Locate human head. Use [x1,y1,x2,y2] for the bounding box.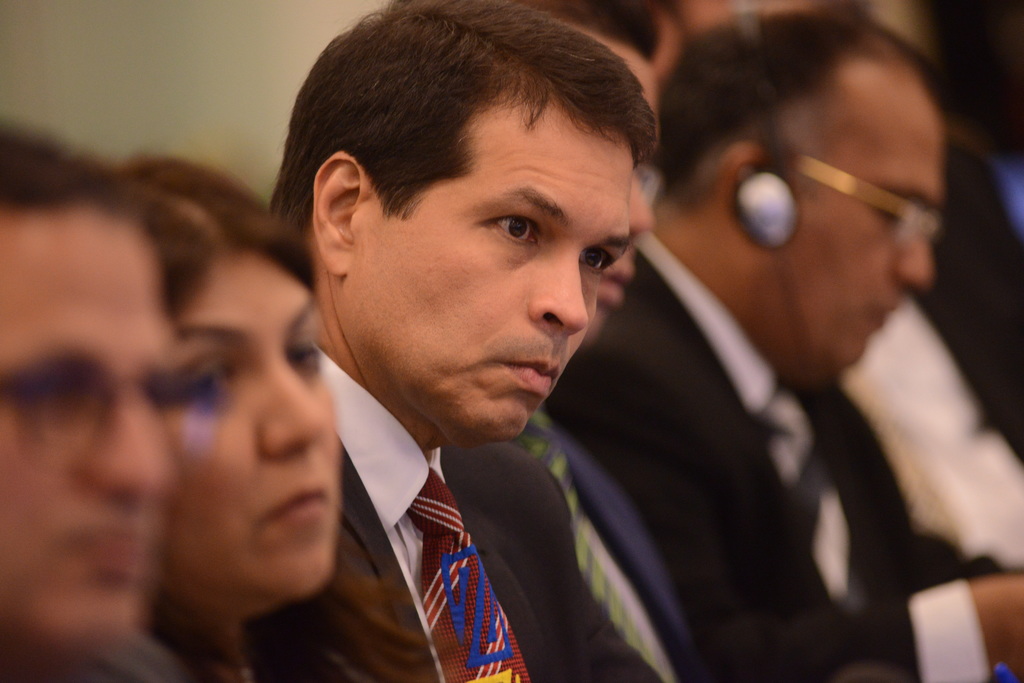
[302,0,647,401].
